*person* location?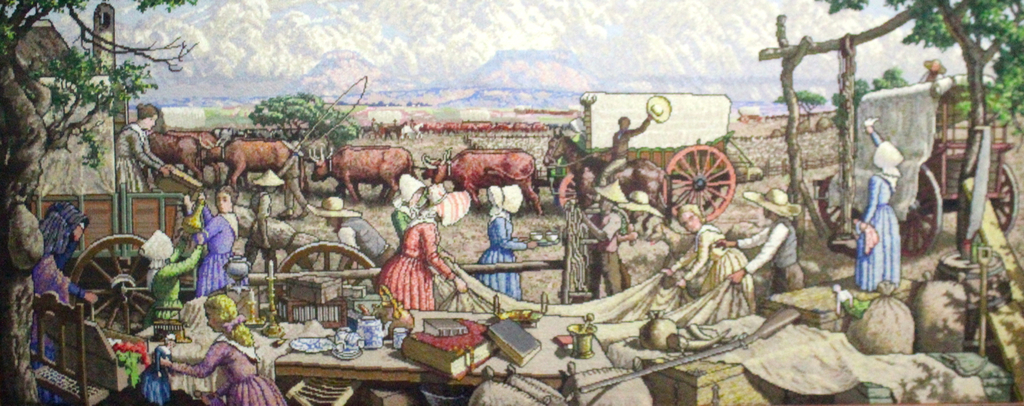
BBox(30, 202, 98, 405)
